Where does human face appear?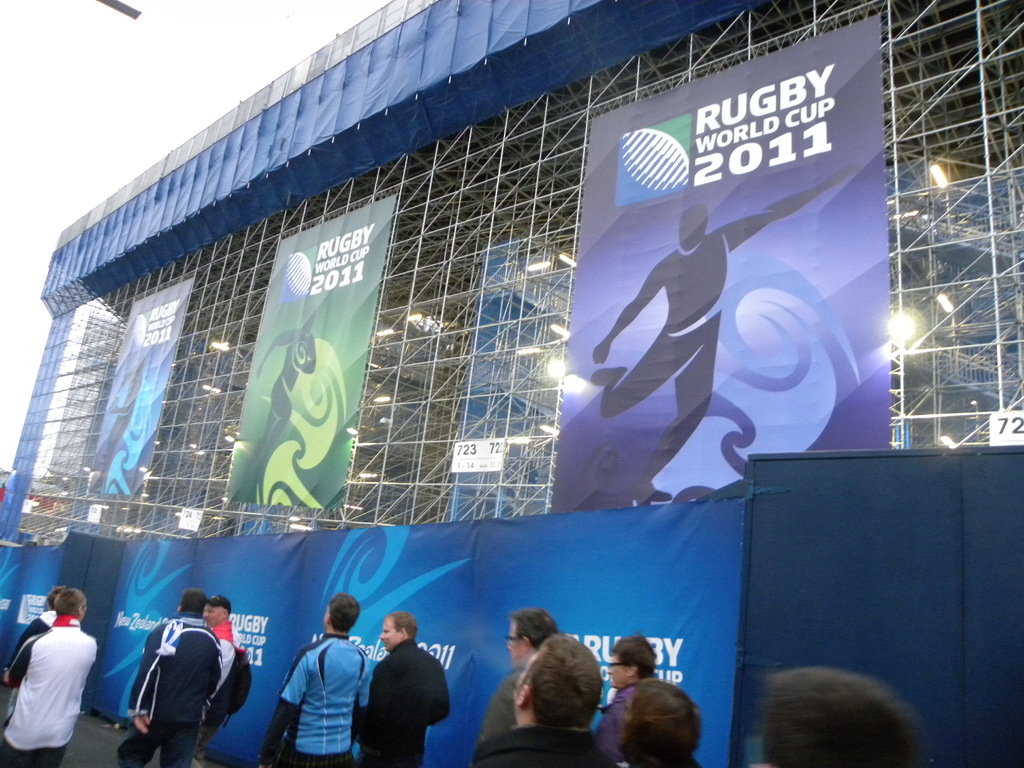
Appears at locate(604, 656, 630, 688).
